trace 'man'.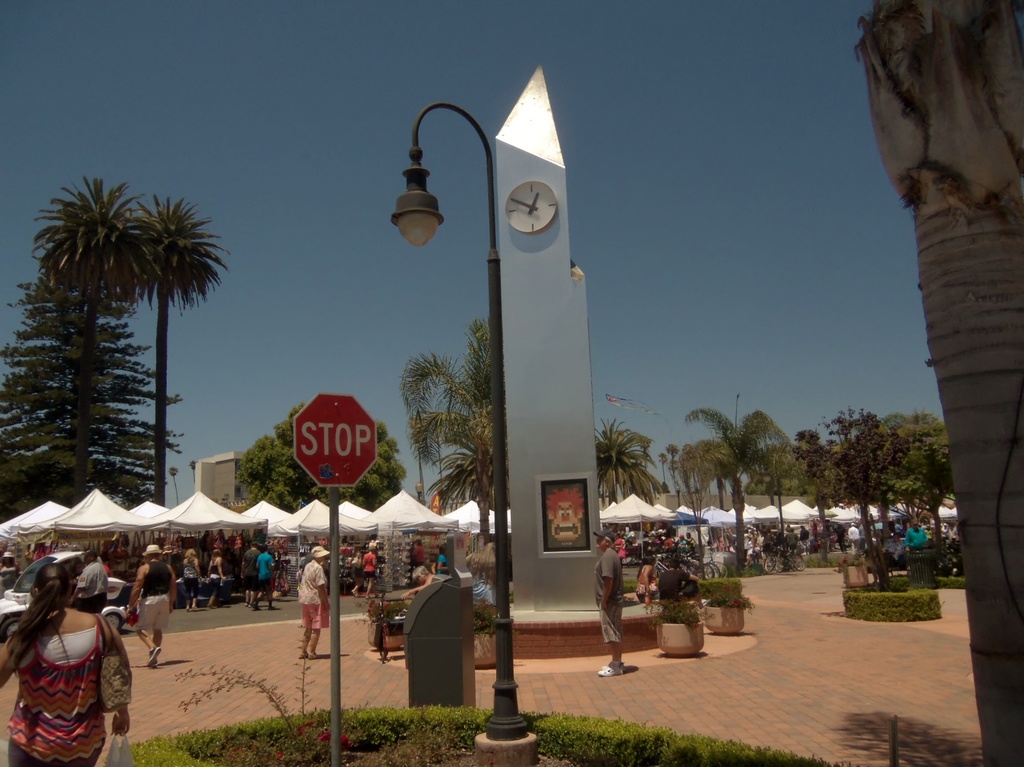
Traced to [left=902, top=518, right=935, bottom=553].
